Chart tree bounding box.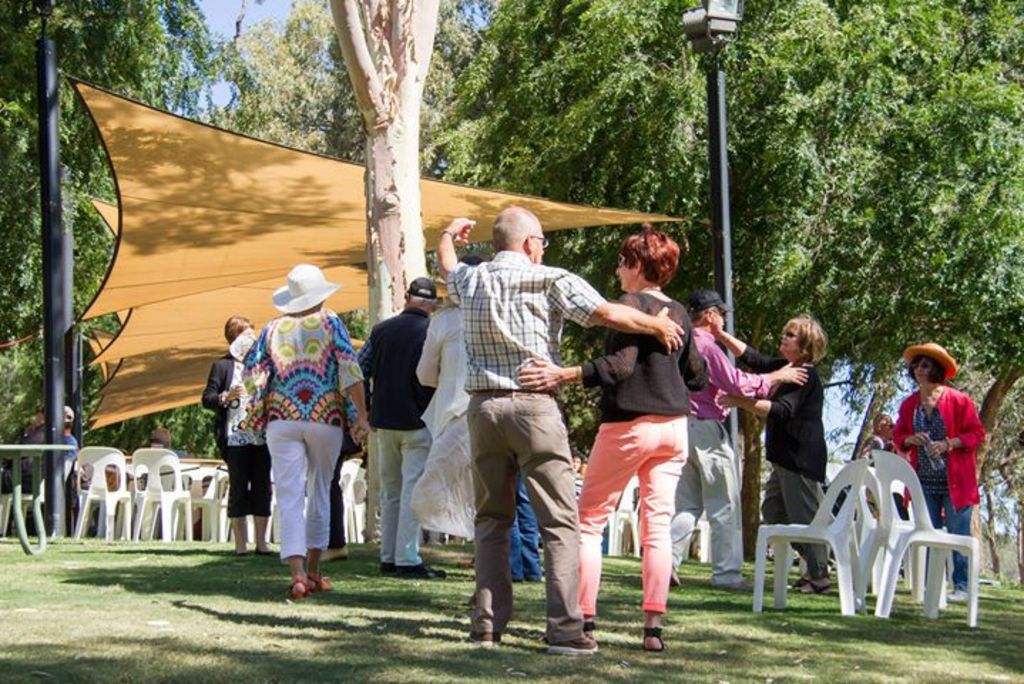
Charted: box(330, 0, 437, 540).
